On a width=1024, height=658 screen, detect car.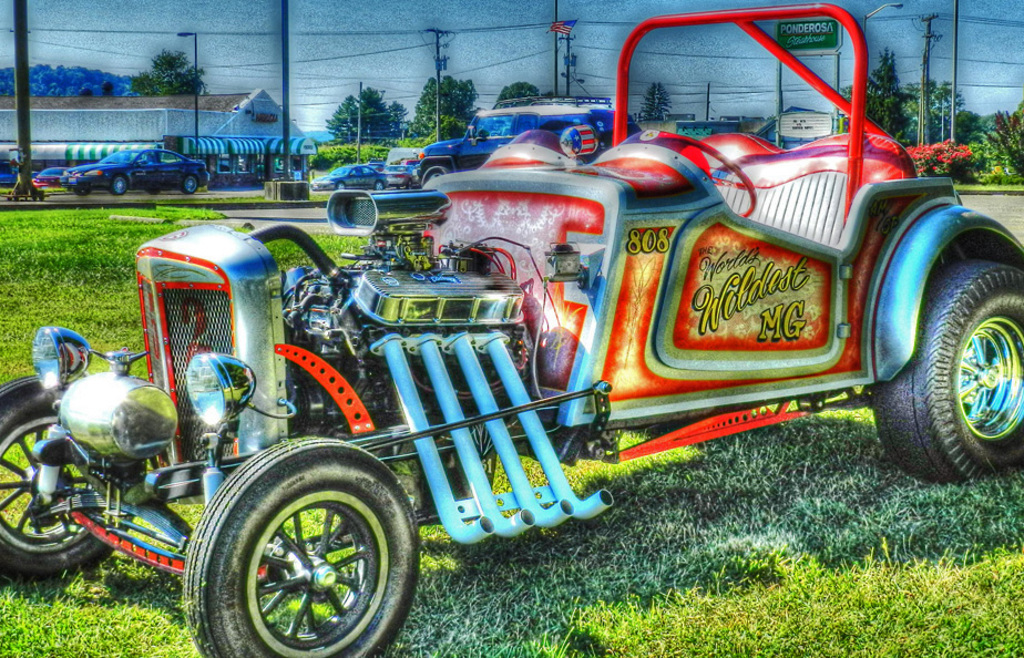
bbox(48, 83, 1005, 620).
